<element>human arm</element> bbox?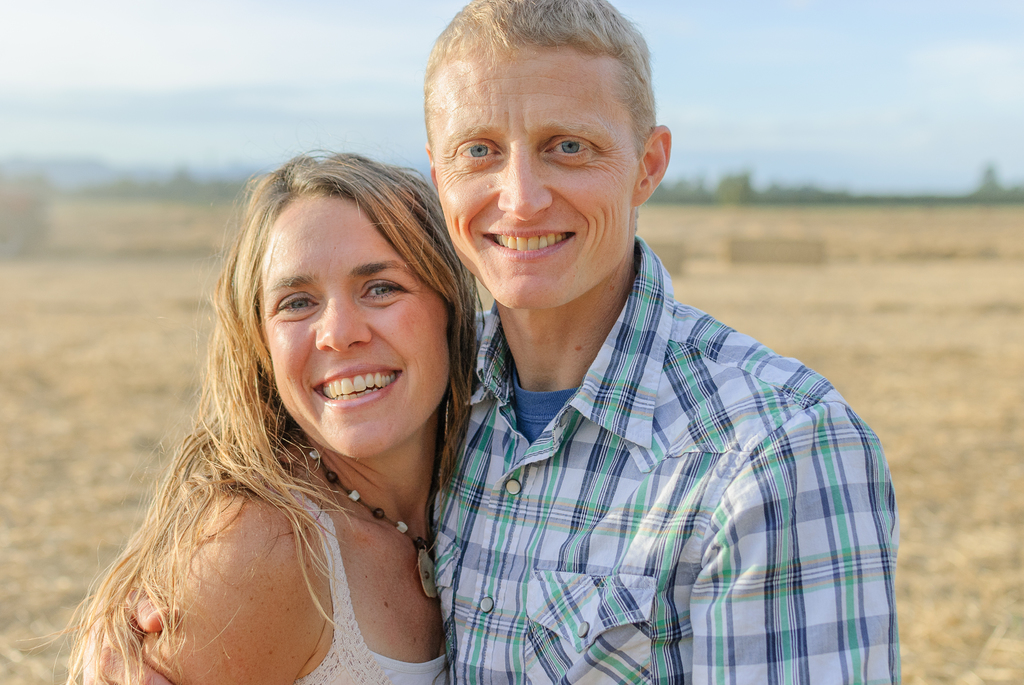
bbox=[136, 503, 311, 682]
